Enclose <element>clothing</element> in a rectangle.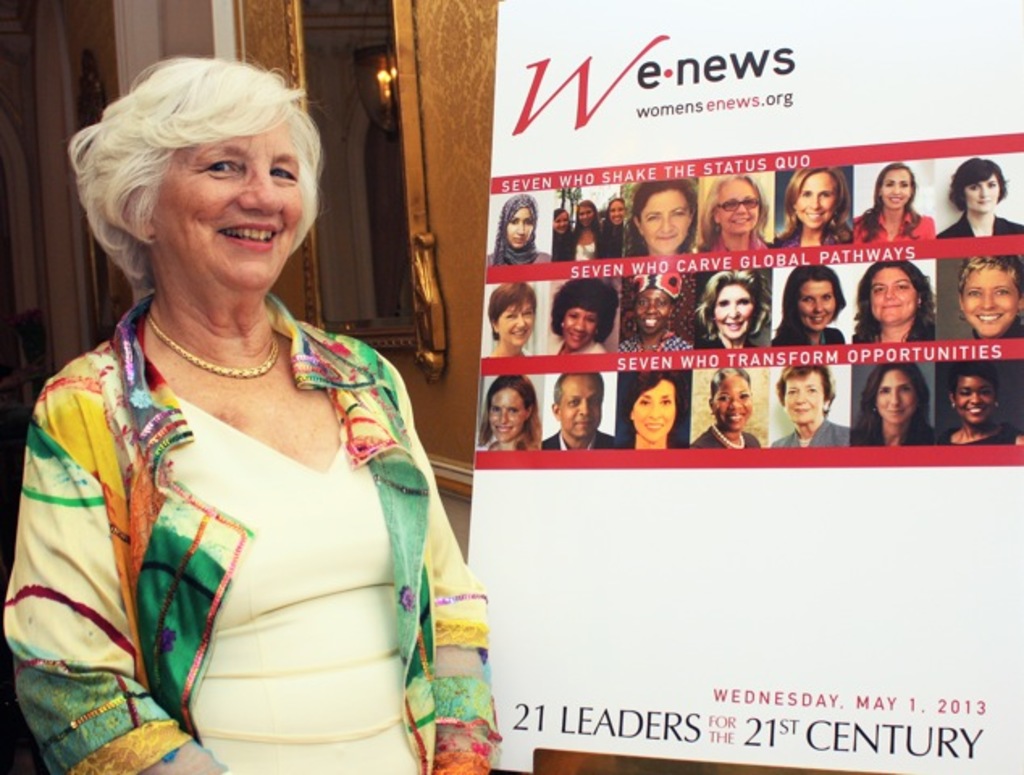
x1=766 y1=420 x2=854 y2=449.
